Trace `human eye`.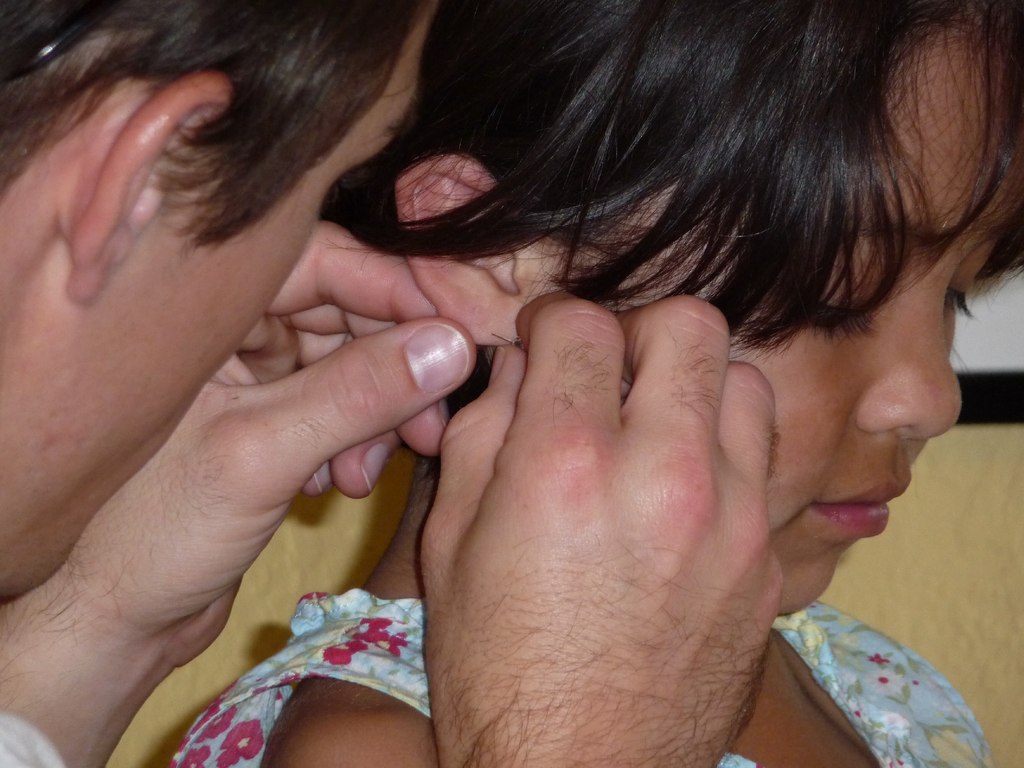
Traced to x1=948 y1=257 x2=986 y2=312.
